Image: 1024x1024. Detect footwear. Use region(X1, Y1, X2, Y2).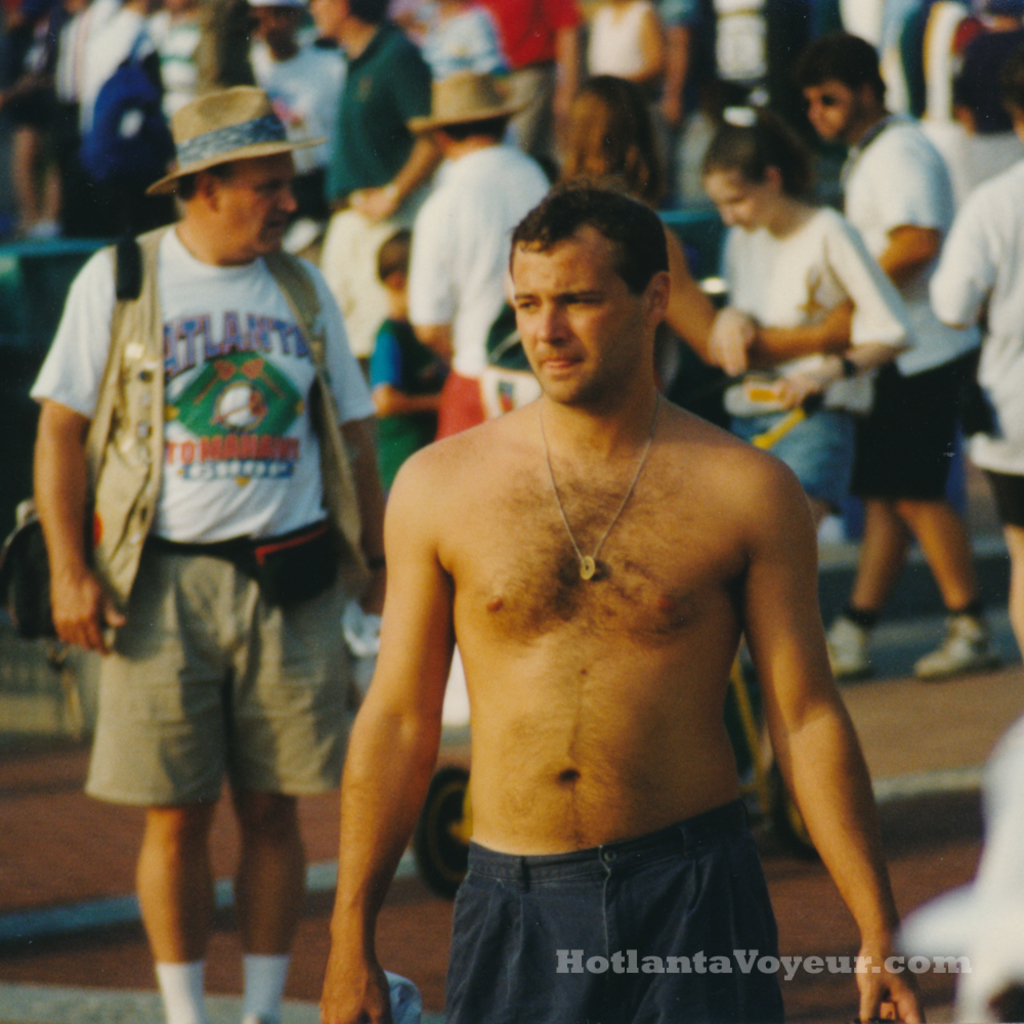
region(831, 622, 856, 668).
